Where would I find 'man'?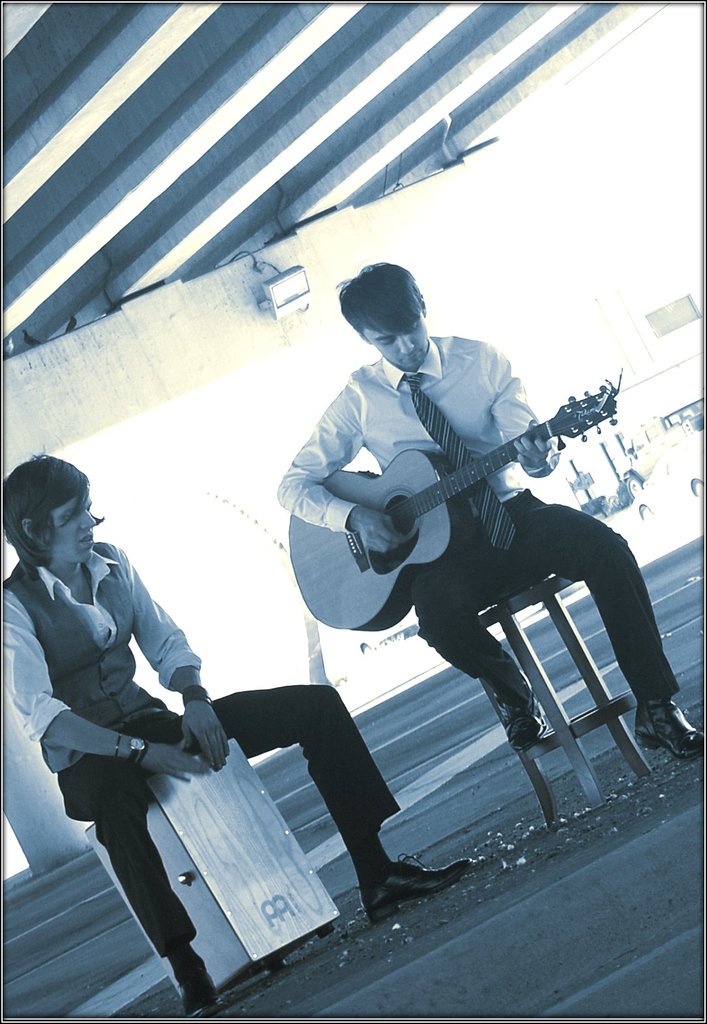
At left=0, top=443, right=472, bottom=1019.
